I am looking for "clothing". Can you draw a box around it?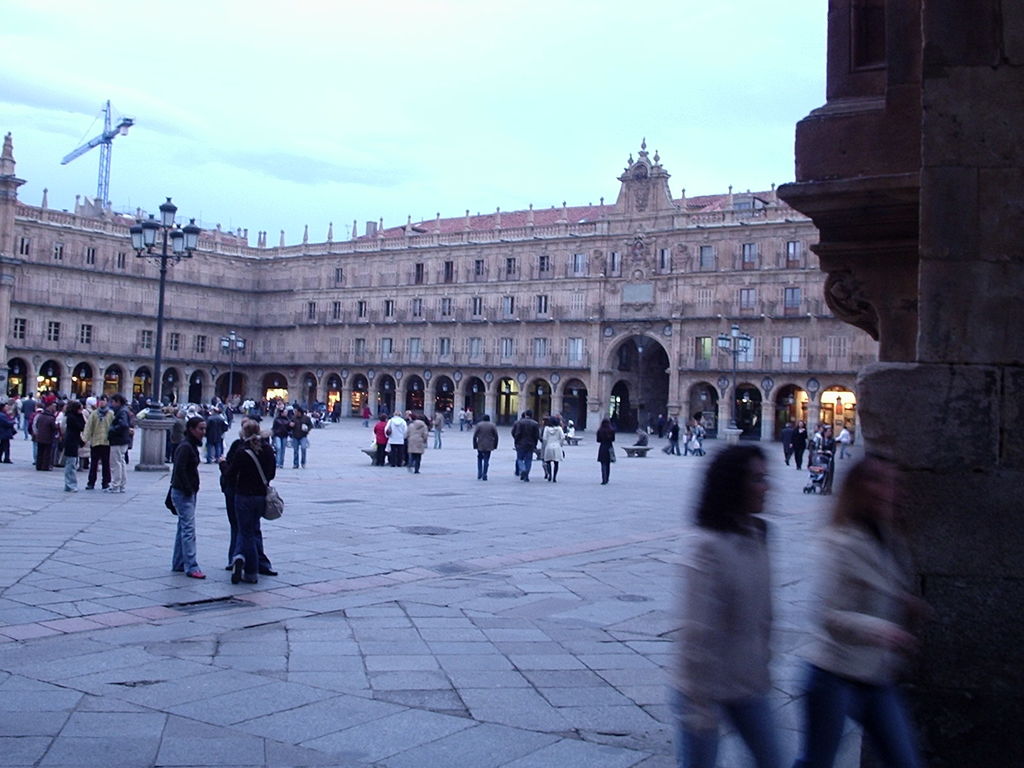
Sure, the bounding box is (left=785, top=527, right=913, bottom=767).
